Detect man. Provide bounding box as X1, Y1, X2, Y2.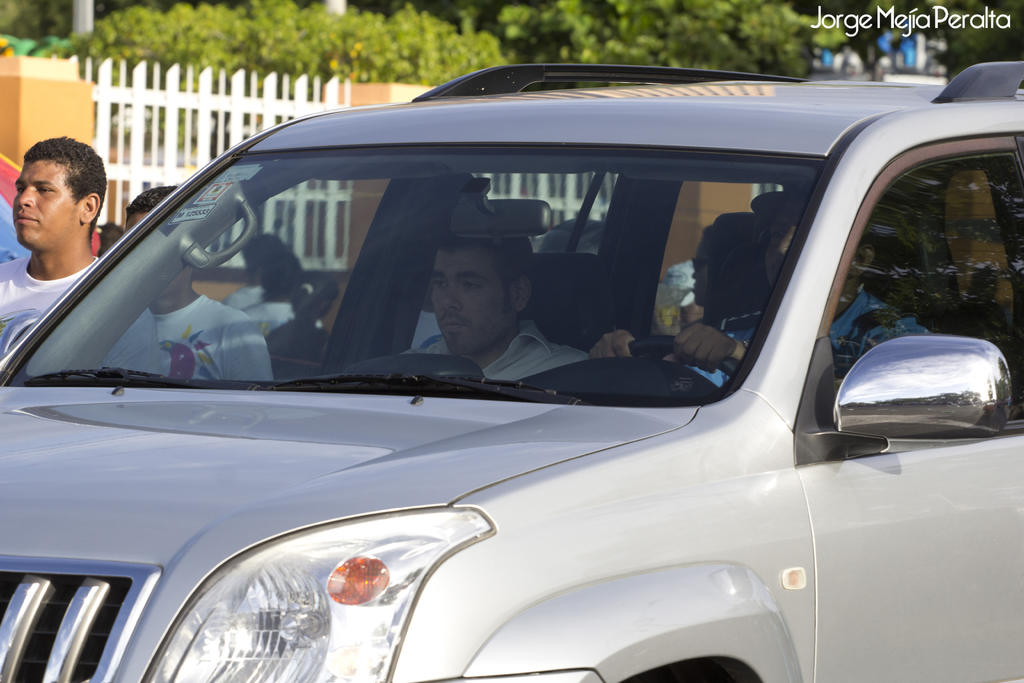
423, 237, 601, 404.
